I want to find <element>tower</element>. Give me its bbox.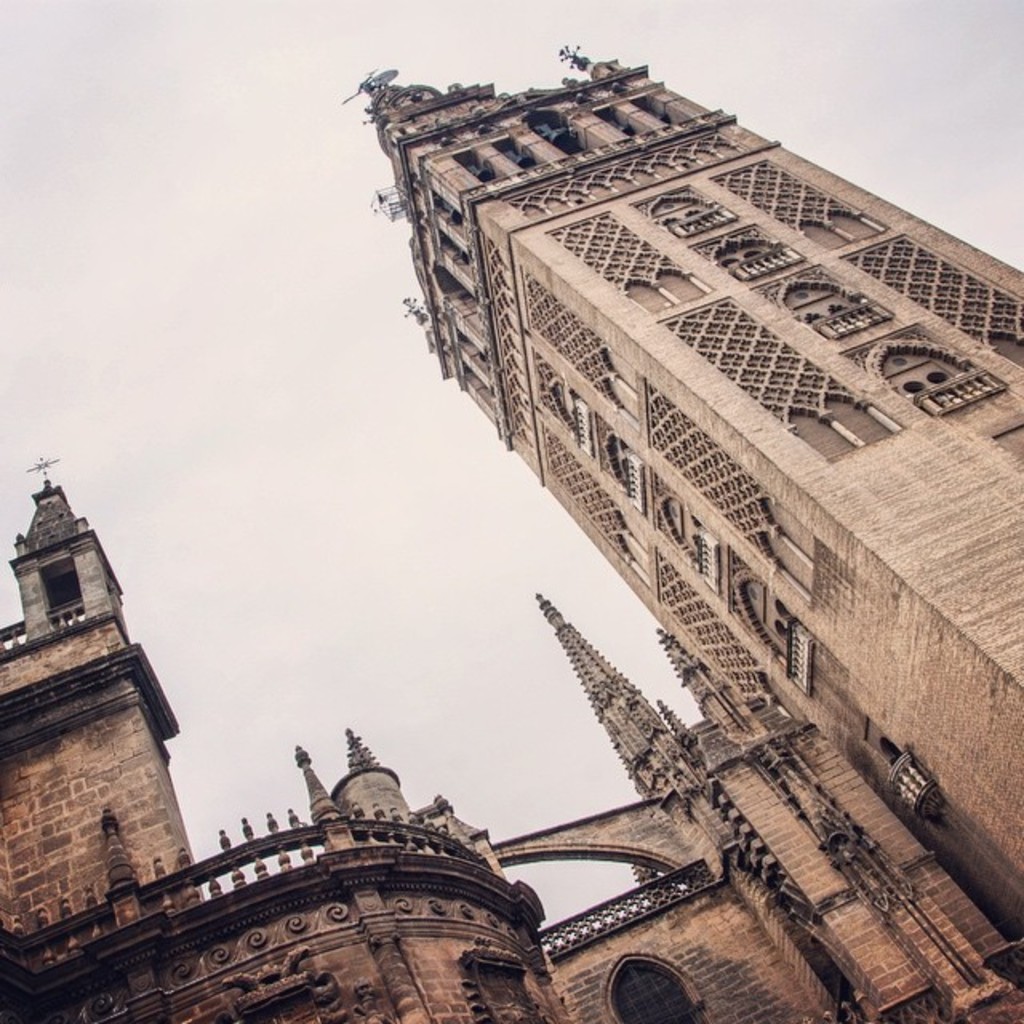
box(18, 456, 118, 630).
